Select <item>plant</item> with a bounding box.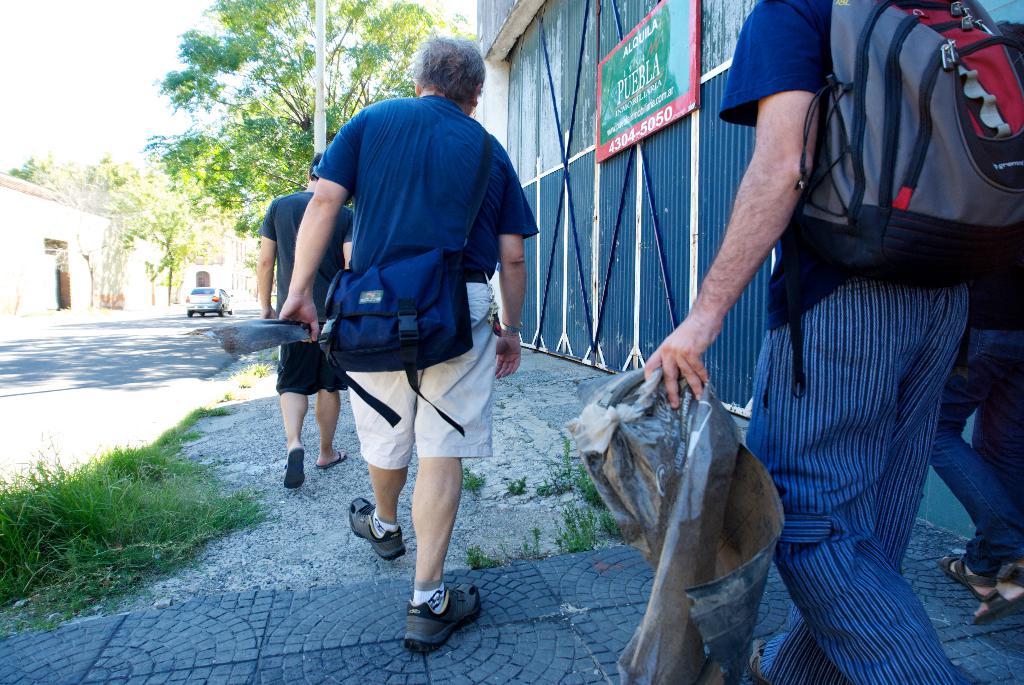
(463,460,481,494).
